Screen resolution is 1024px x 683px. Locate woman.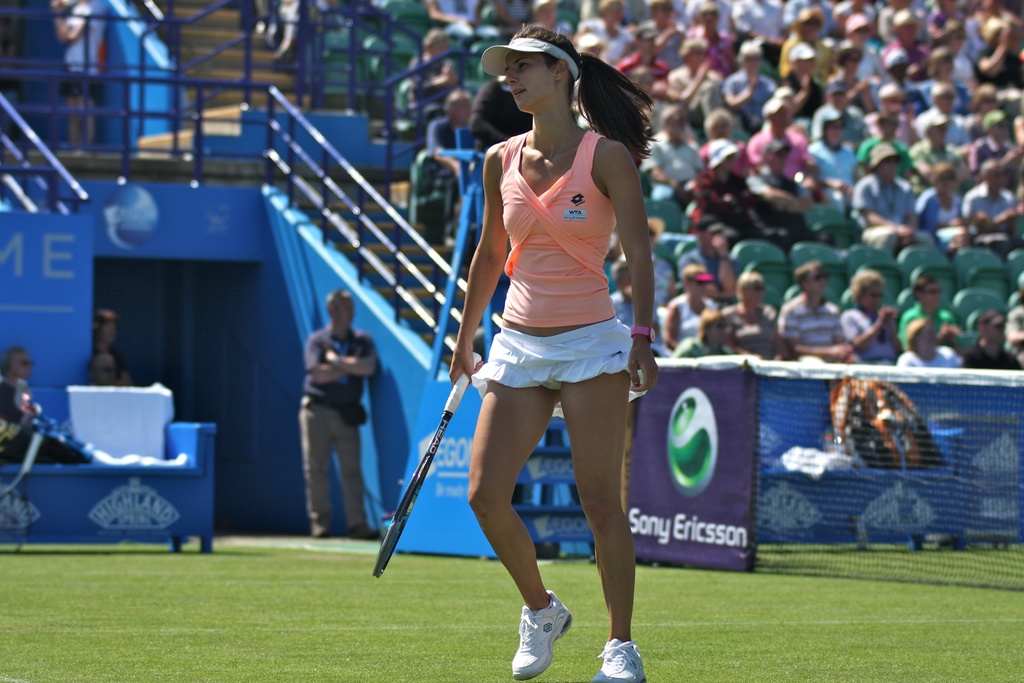
pyautogui.locateOnScreen(911, 49, 977, 114).
